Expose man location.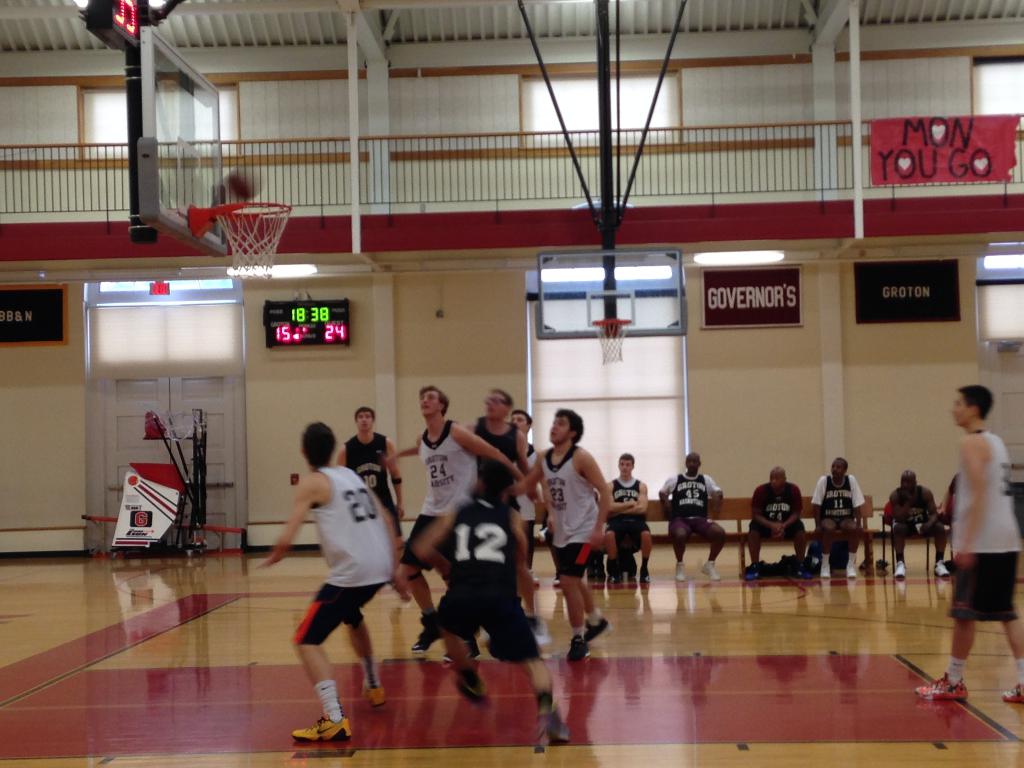
Exposed at rect(460, 388, 533, 508).
